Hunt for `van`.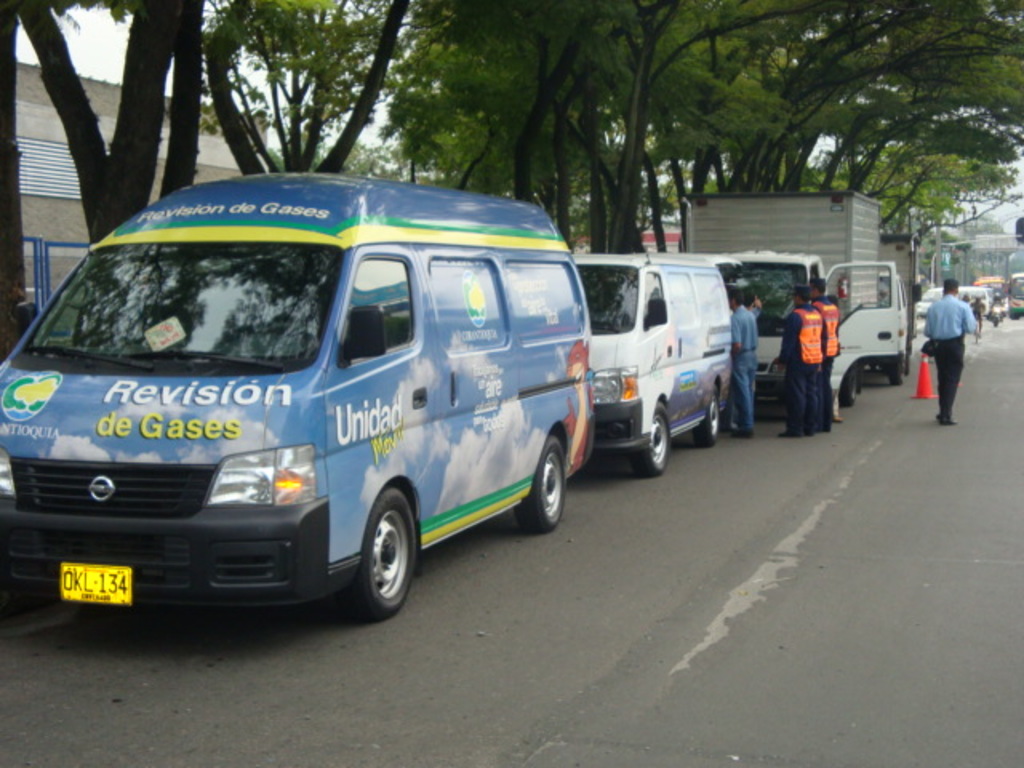
Hunted down at [left=565, top=246, right=741, bottom=472].
